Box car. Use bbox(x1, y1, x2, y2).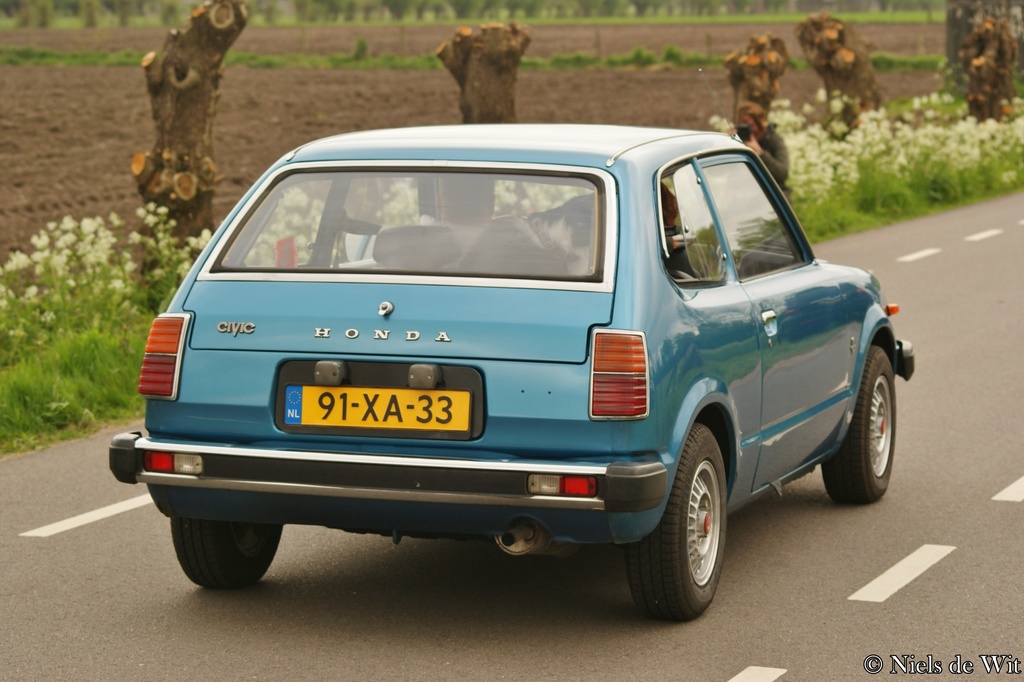
bbox(113, 113, 908, 627).
